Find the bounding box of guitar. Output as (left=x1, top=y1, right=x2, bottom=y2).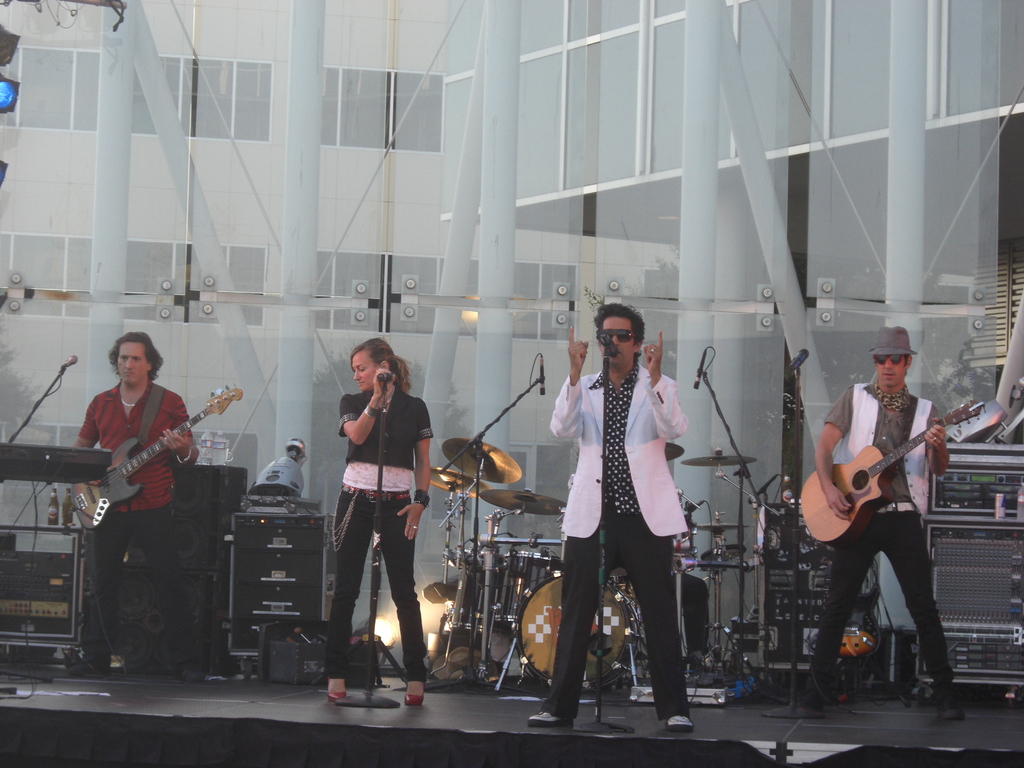
(left=799, top=400, right=986, bottom=540).
